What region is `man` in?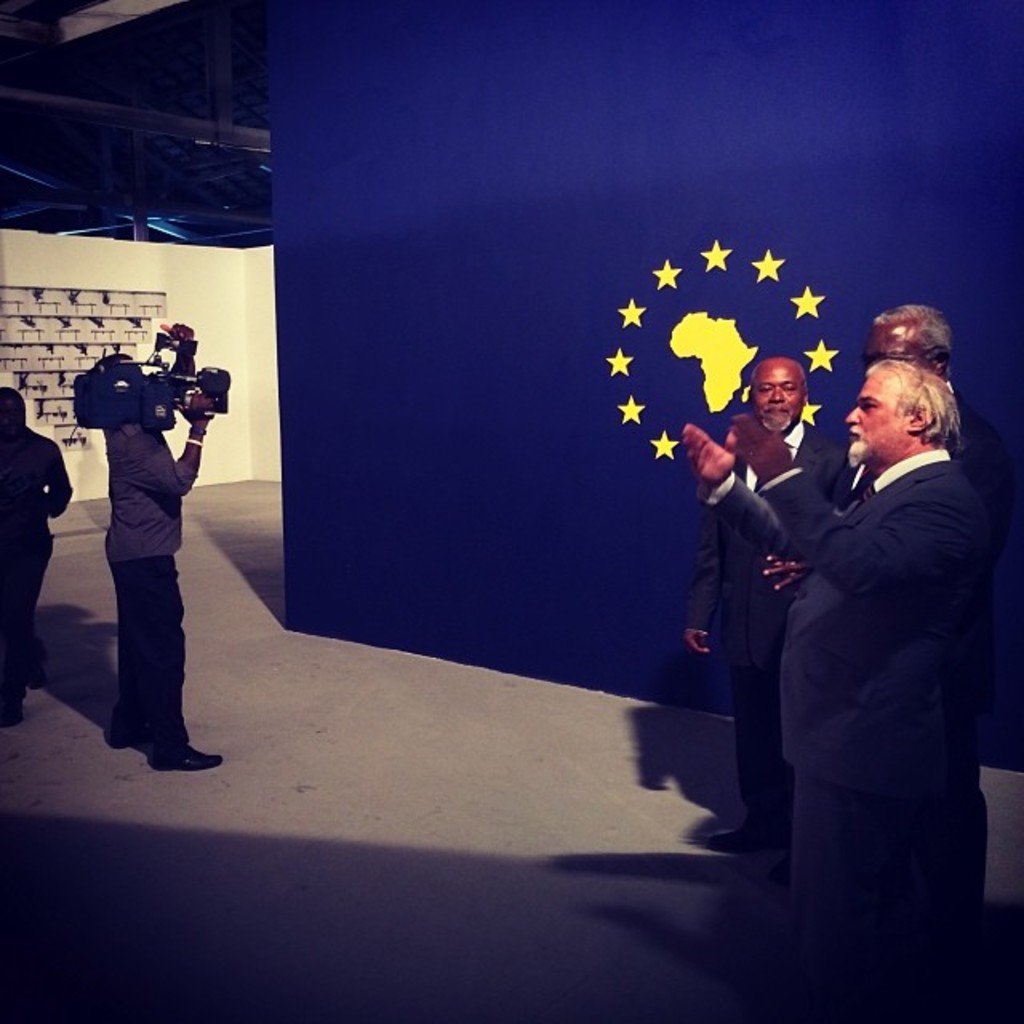
x1=0 y1=382 x2=70 y2=720.
